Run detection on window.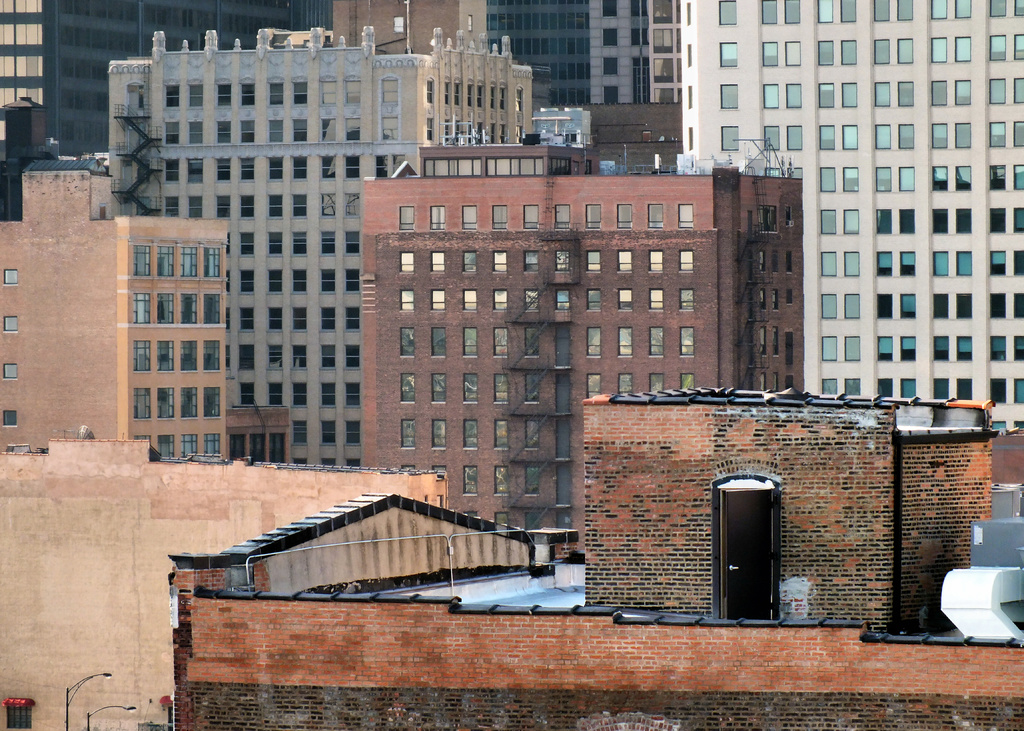
Result: x1=772, y1=328, x2=781, y2=358.
